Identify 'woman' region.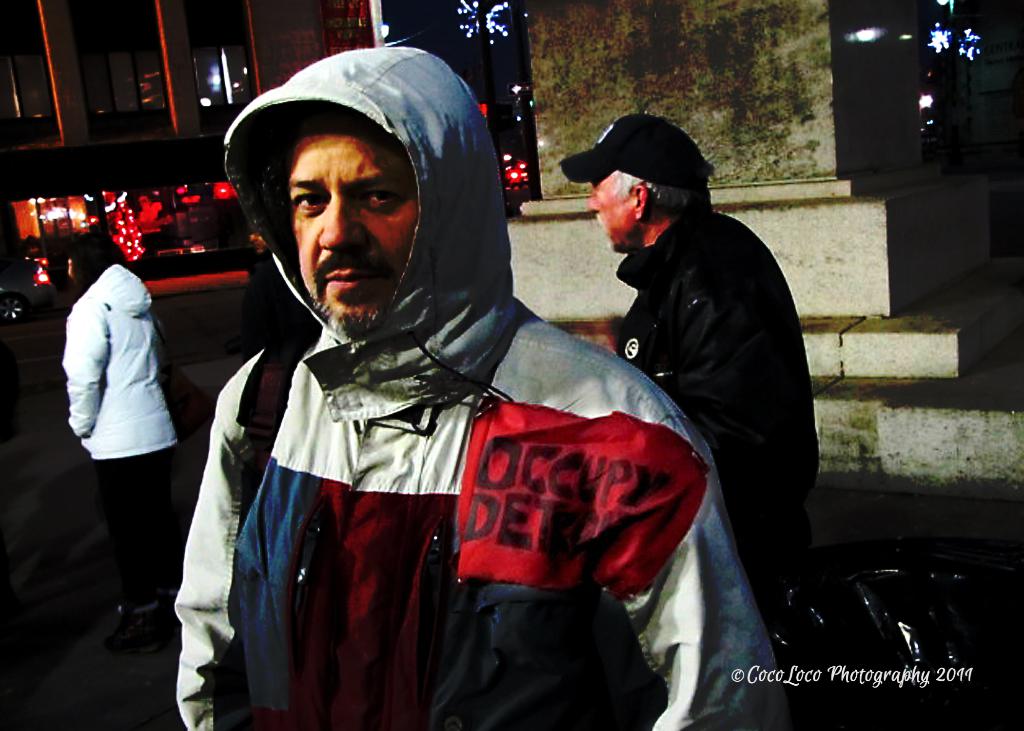
Region: {"x1": 63, "y1": 235, "x2": 179, "y2": 616}.
